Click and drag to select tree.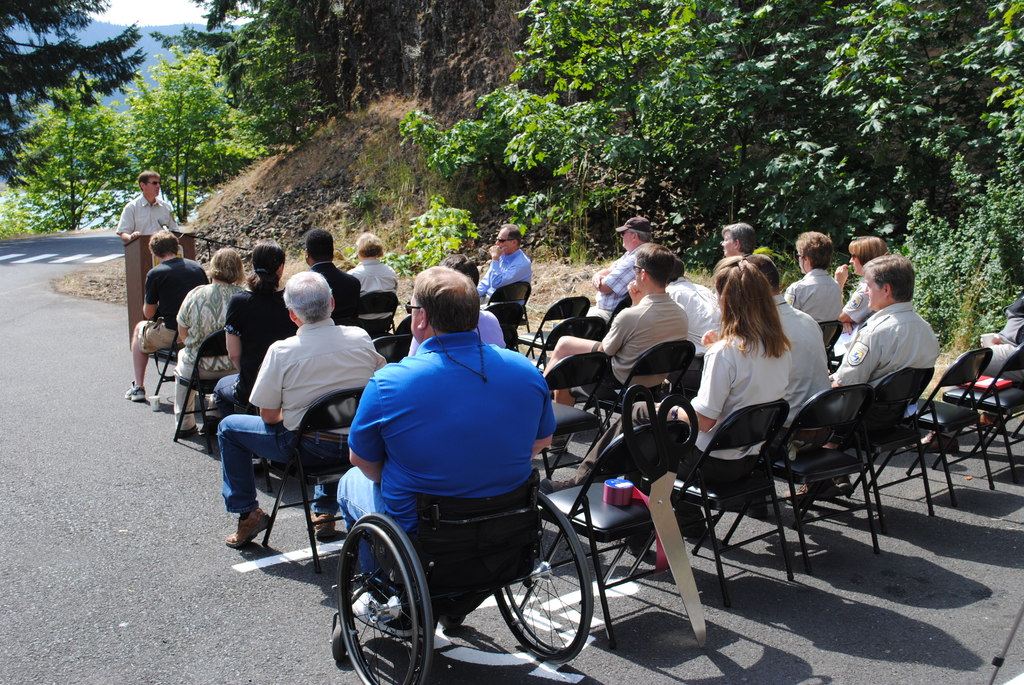
Selection: l=0, t=0, r=146, b=165.
